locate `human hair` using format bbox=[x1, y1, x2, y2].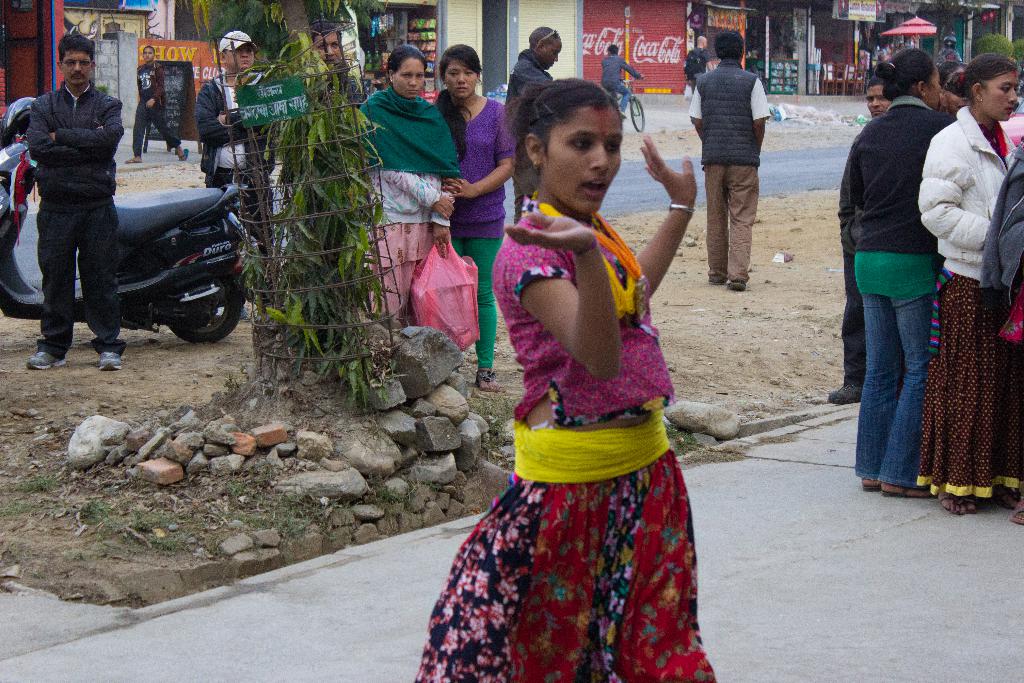
bbox=[866, 77, 891, 90].
